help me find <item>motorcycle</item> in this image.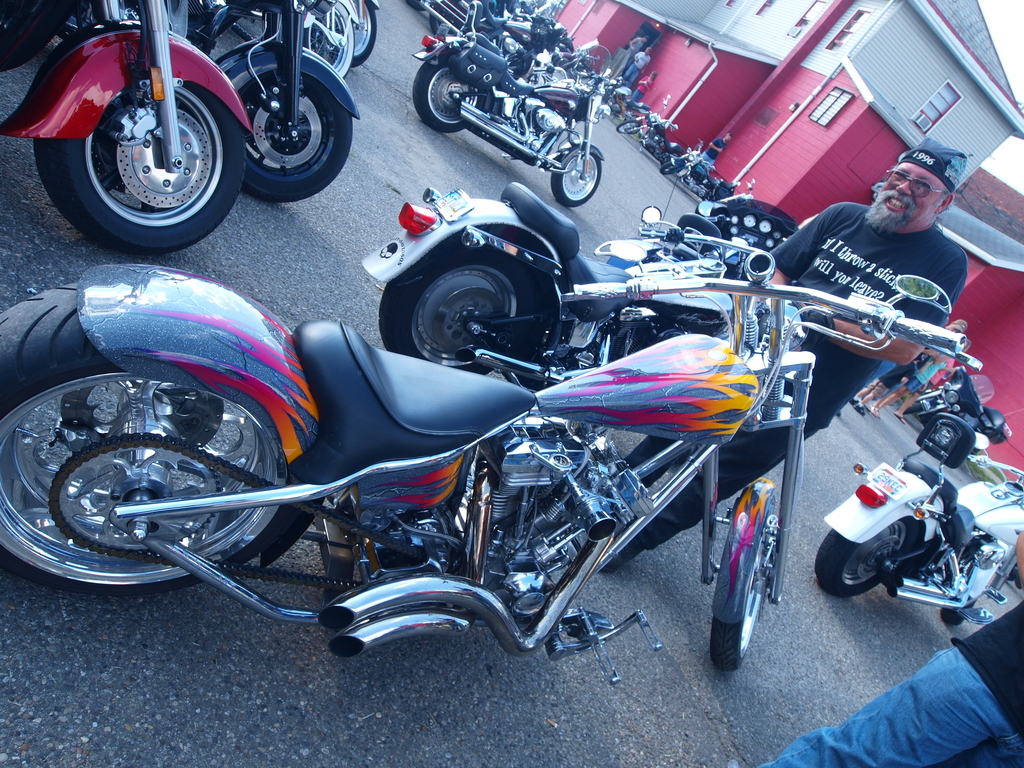
Found it: [188, 0, 360, 202].
